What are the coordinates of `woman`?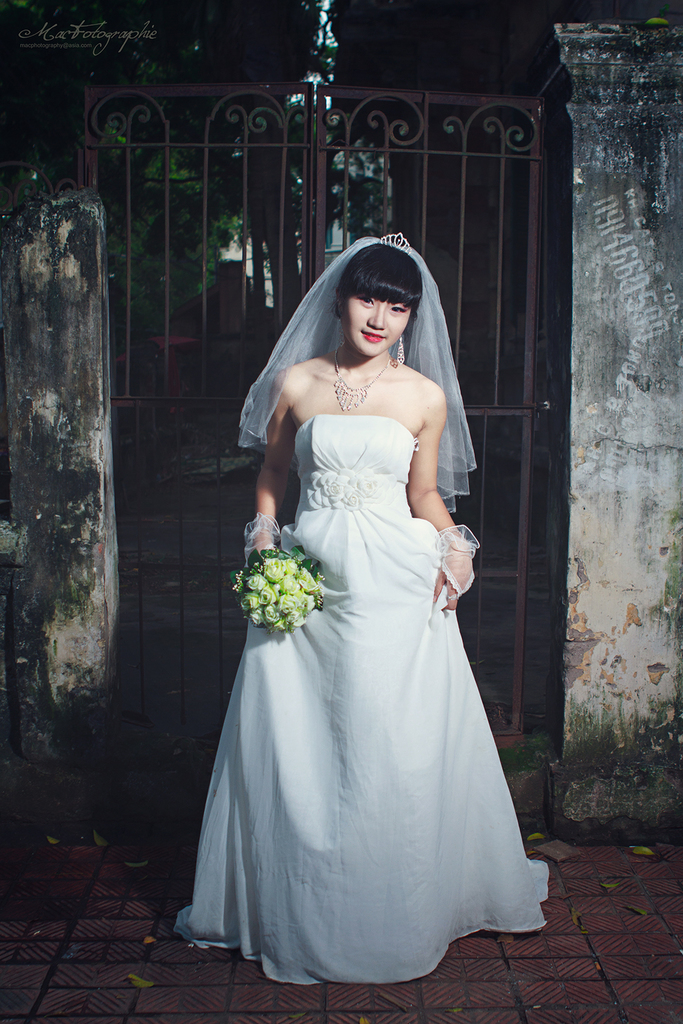
select_region(172, 234, 550, 977).
